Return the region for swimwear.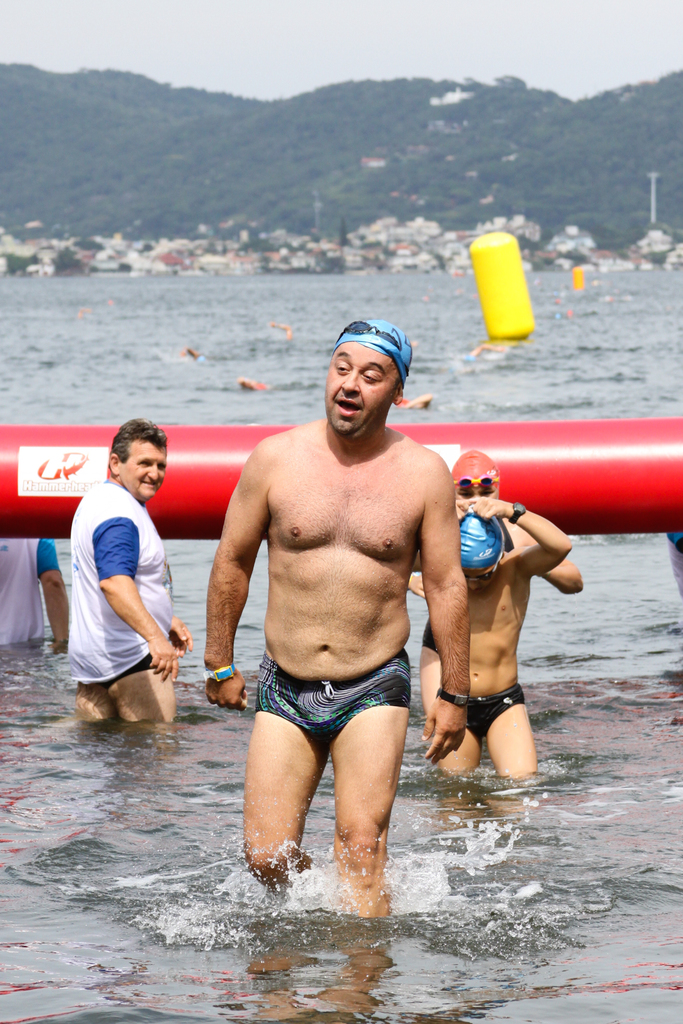
select_region(65, 479, 177, 687).
